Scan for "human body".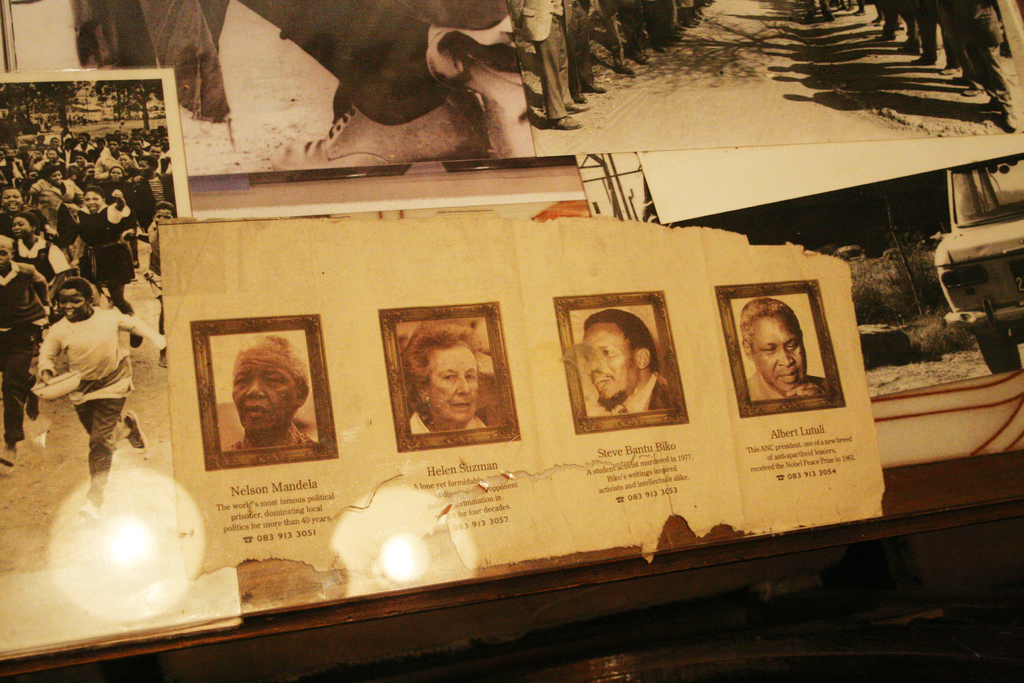
Scan result: region(229, 428, 321, 450).
